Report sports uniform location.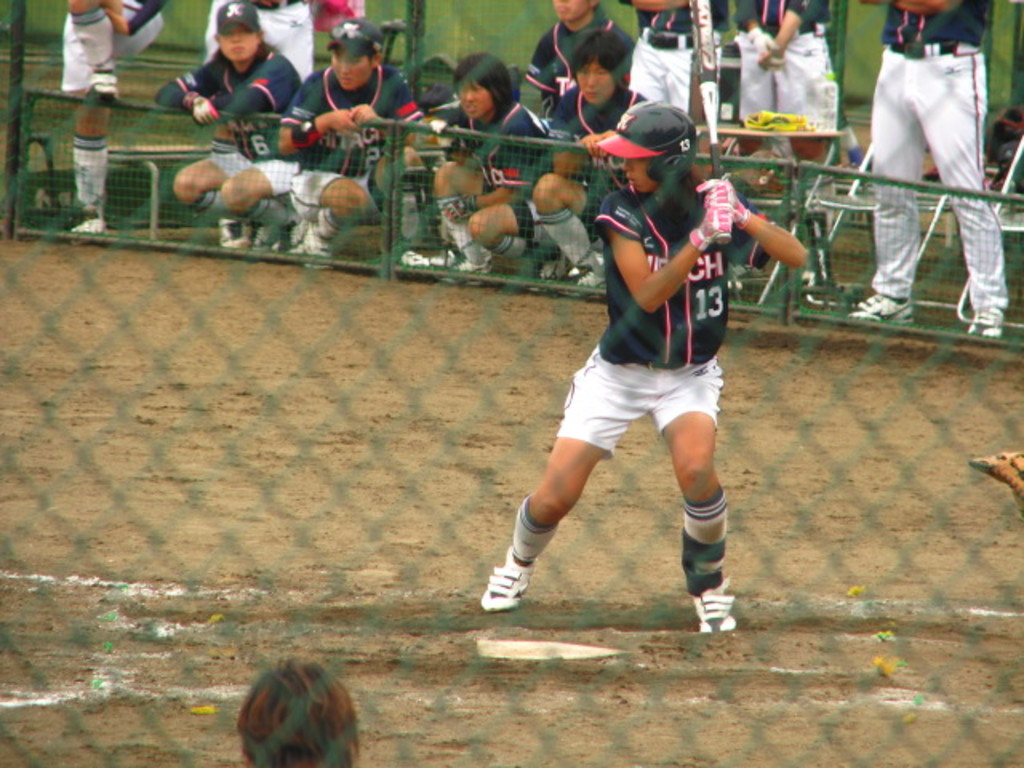
Report: x1=533, y1=90, x2=640, y2=298.
